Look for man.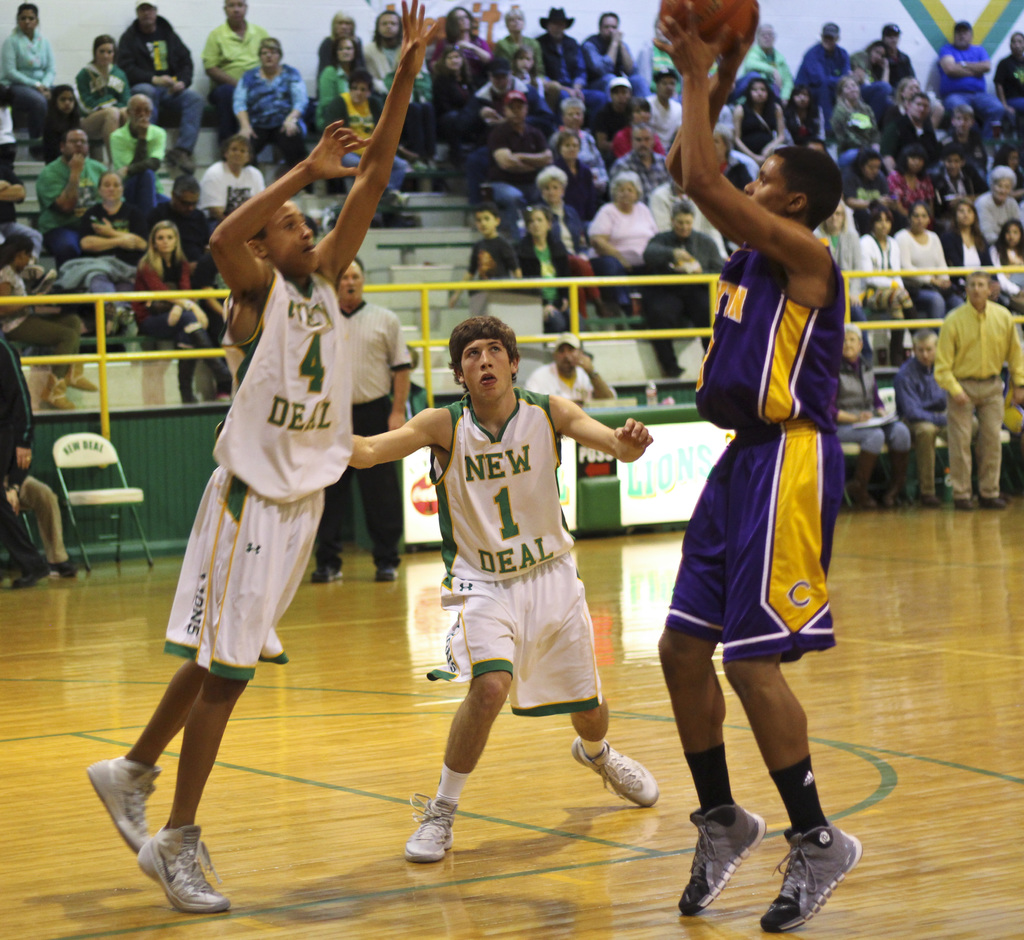
Found: bbox=(342, 315, 666, 868).
